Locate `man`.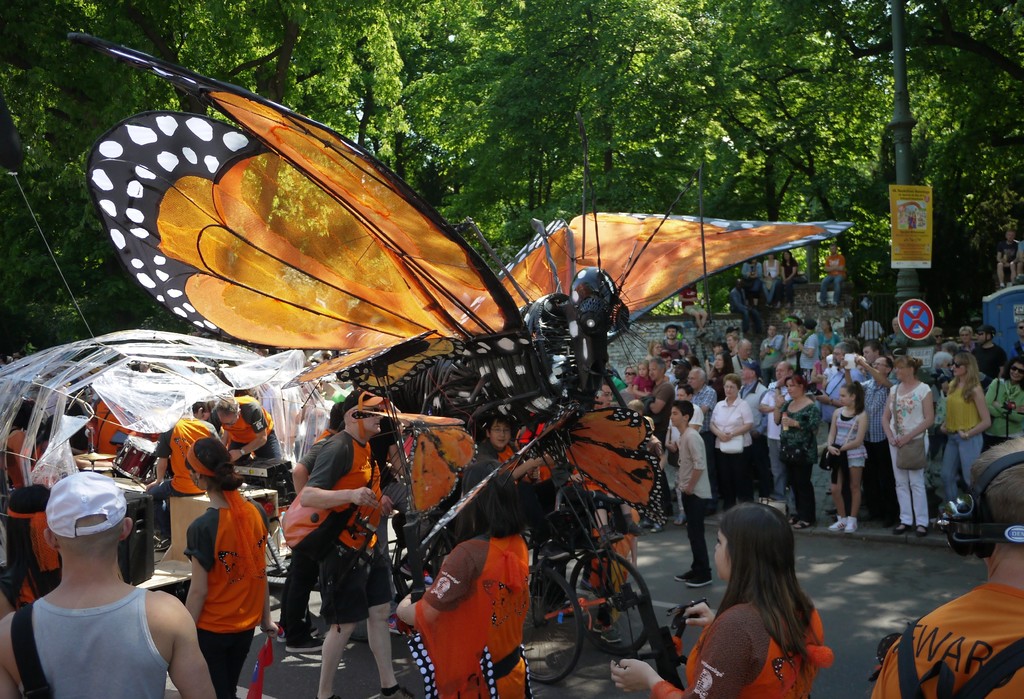
Bounding box: locate(93, 388, 143, 458).
